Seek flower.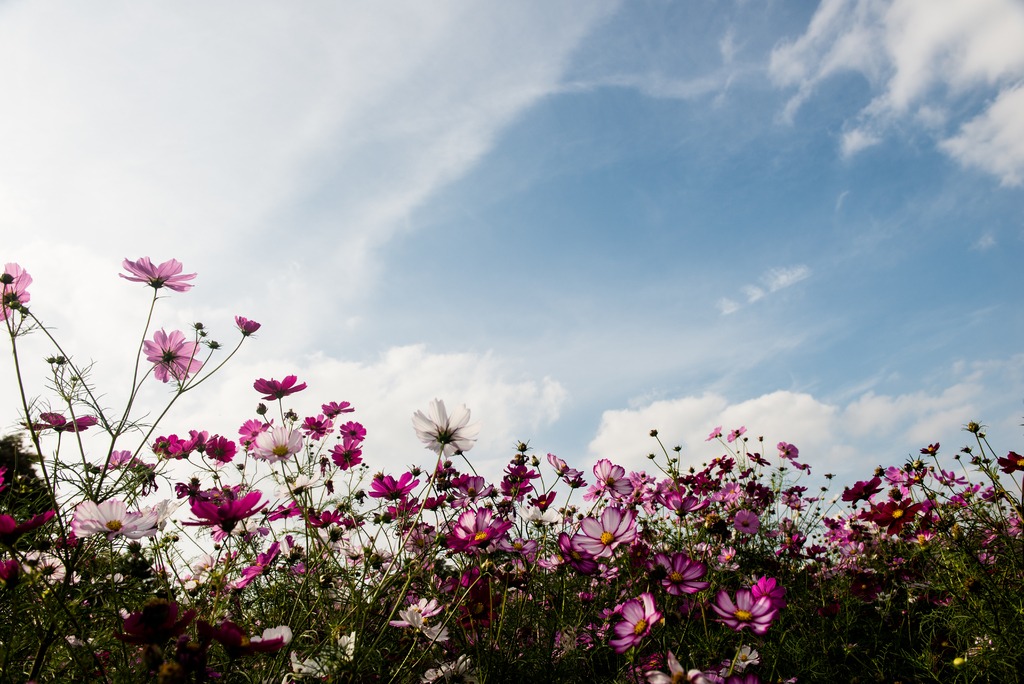
select_region(303, 505, 344, 525).
